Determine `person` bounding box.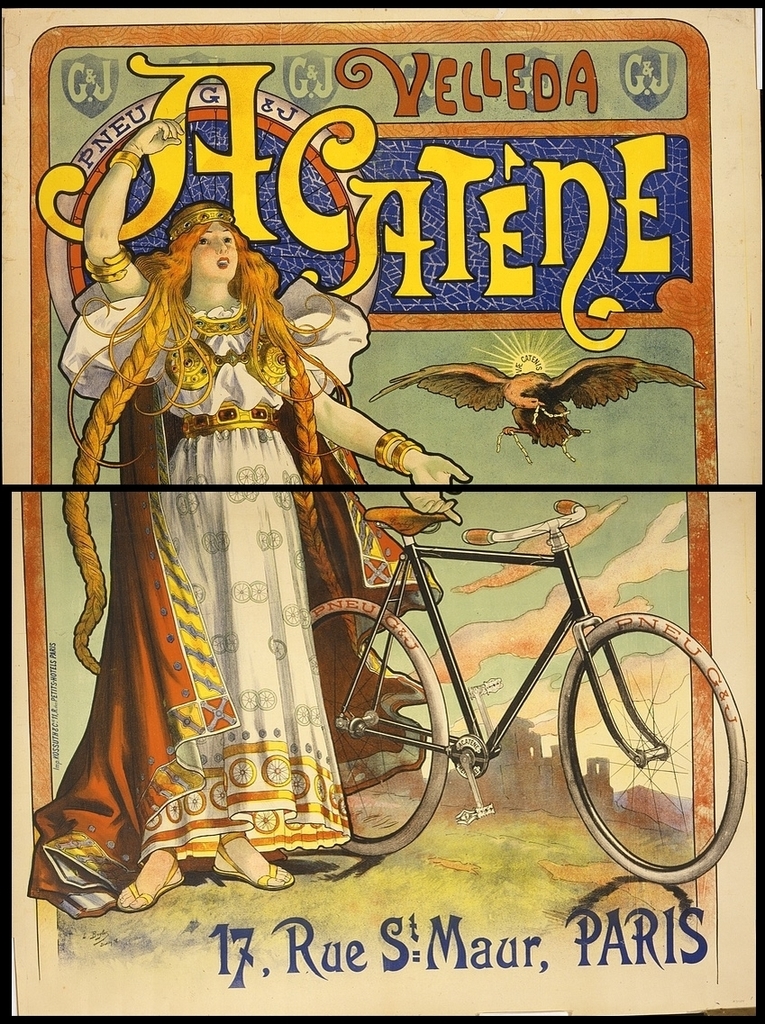
Determined: bbox(26, 117, 471, 920).
